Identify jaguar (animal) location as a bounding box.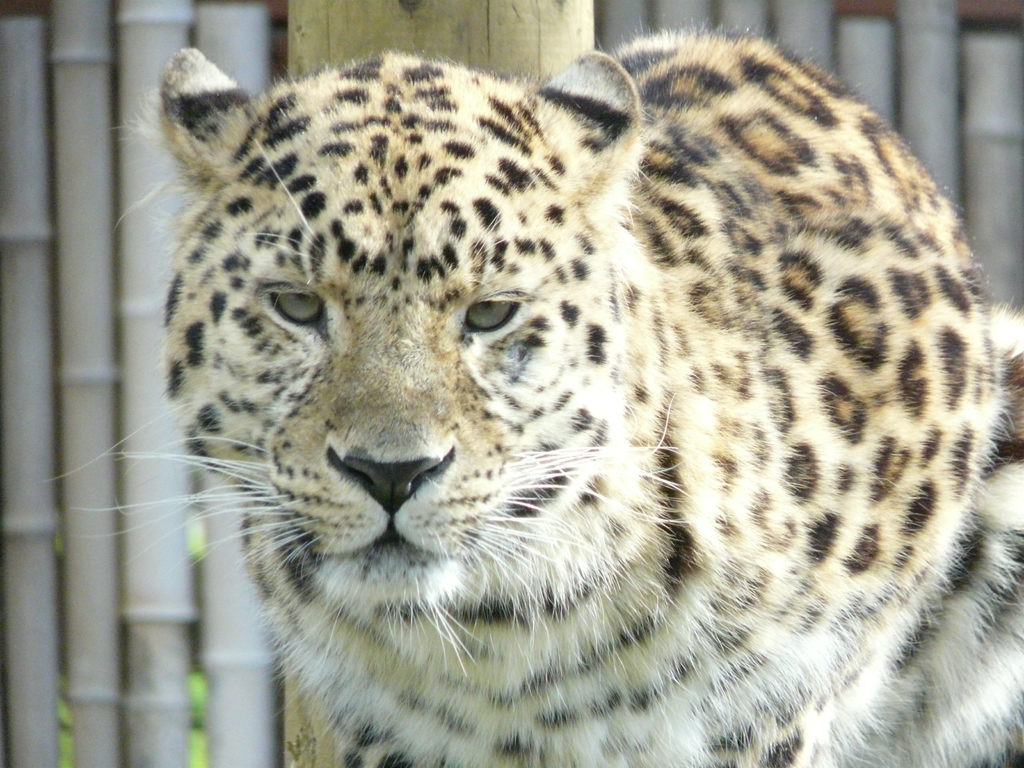
Rect(38, 19, 1023, 767).
